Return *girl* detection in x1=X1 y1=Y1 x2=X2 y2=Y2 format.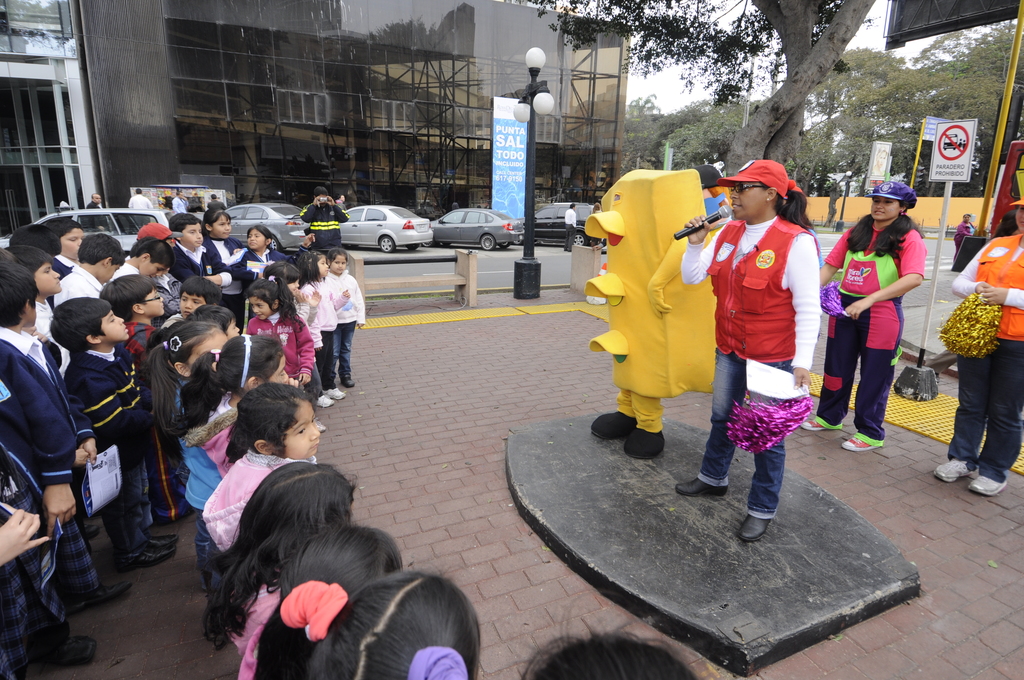
x1=201 y1=208 x2=242 y2=272.
